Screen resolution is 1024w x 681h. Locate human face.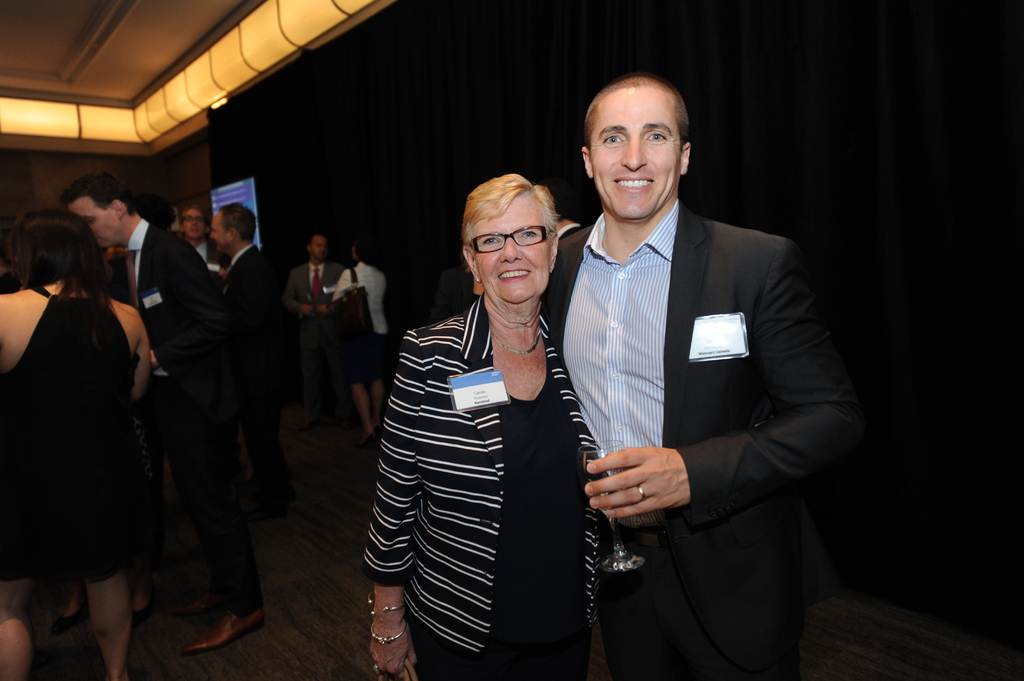
bbox=(591, 92, 675, 213).
